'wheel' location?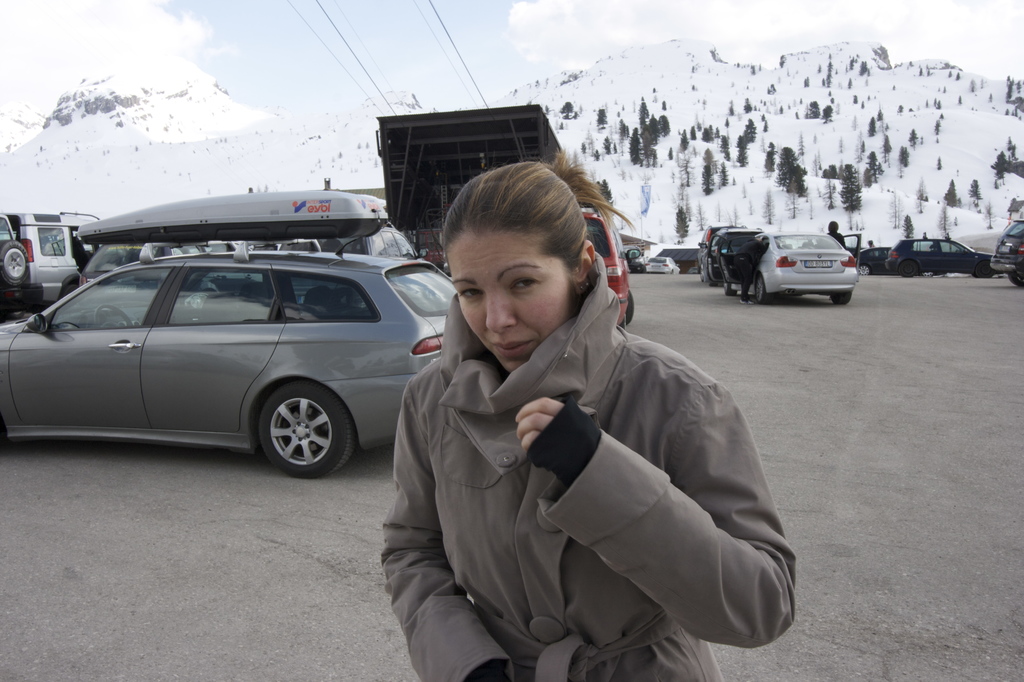
[x1=831, y1=292, x2=851, y2=304]
